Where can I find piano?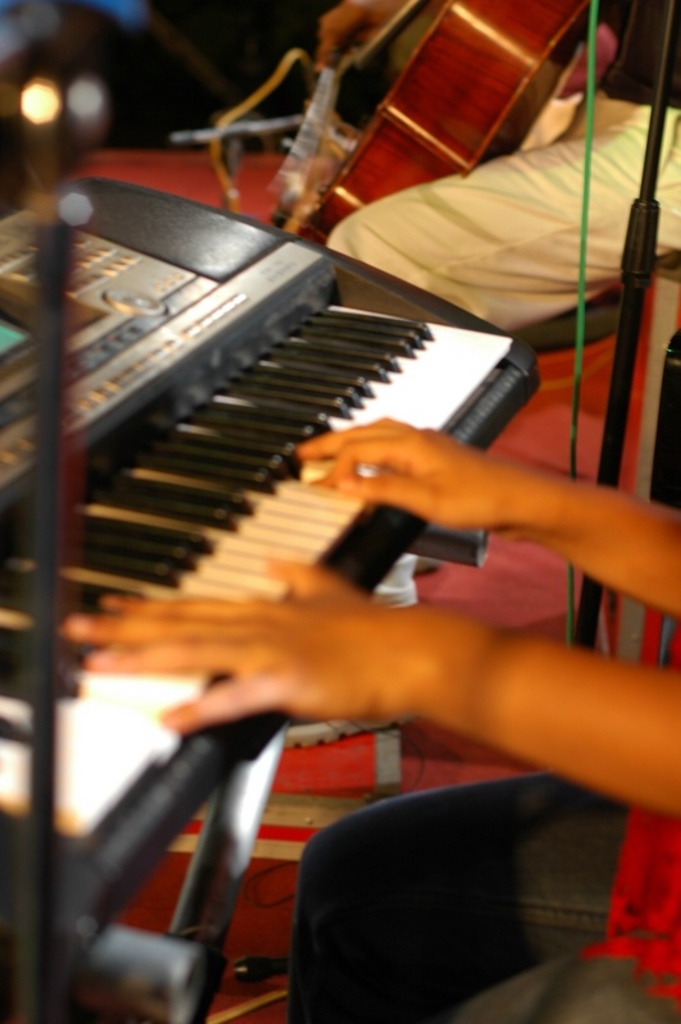
You can find it at bbox=[0, 172, 540, 1021].
